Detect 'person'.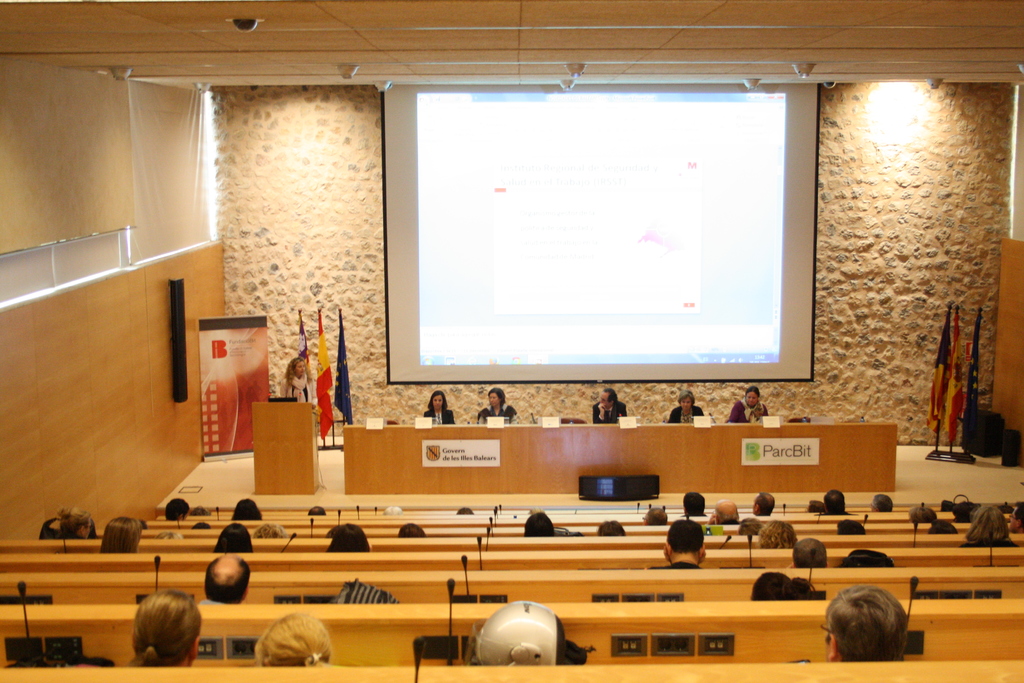
Detected at {"x1": 794, "y1": 532, "x2": 831, "y2": 566}.
